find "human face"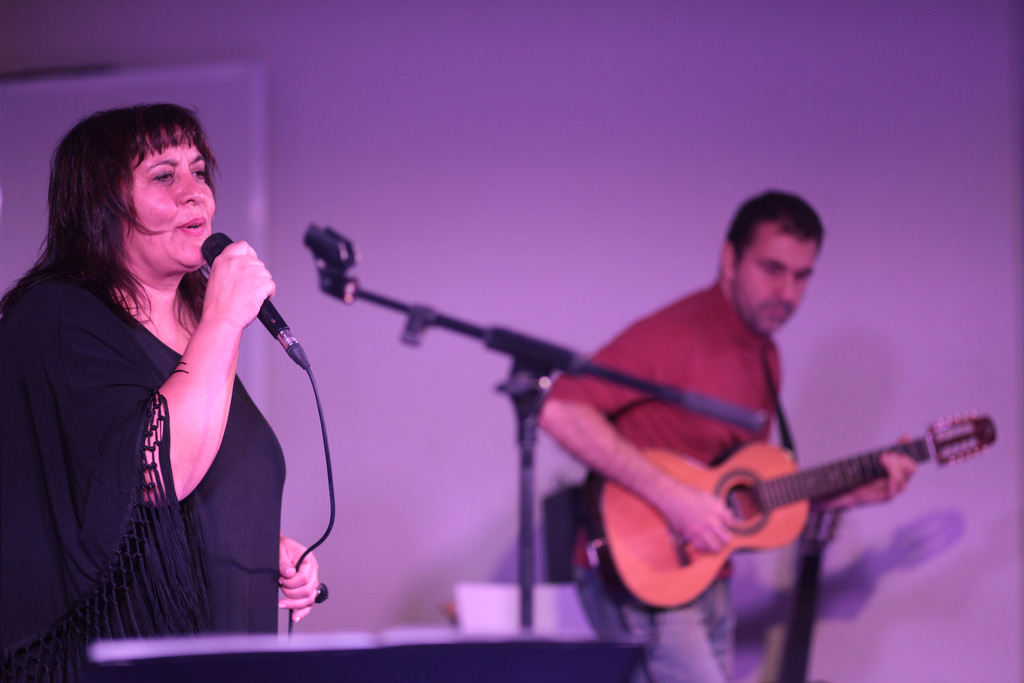
bbox=(129, 118, 220, 270)
